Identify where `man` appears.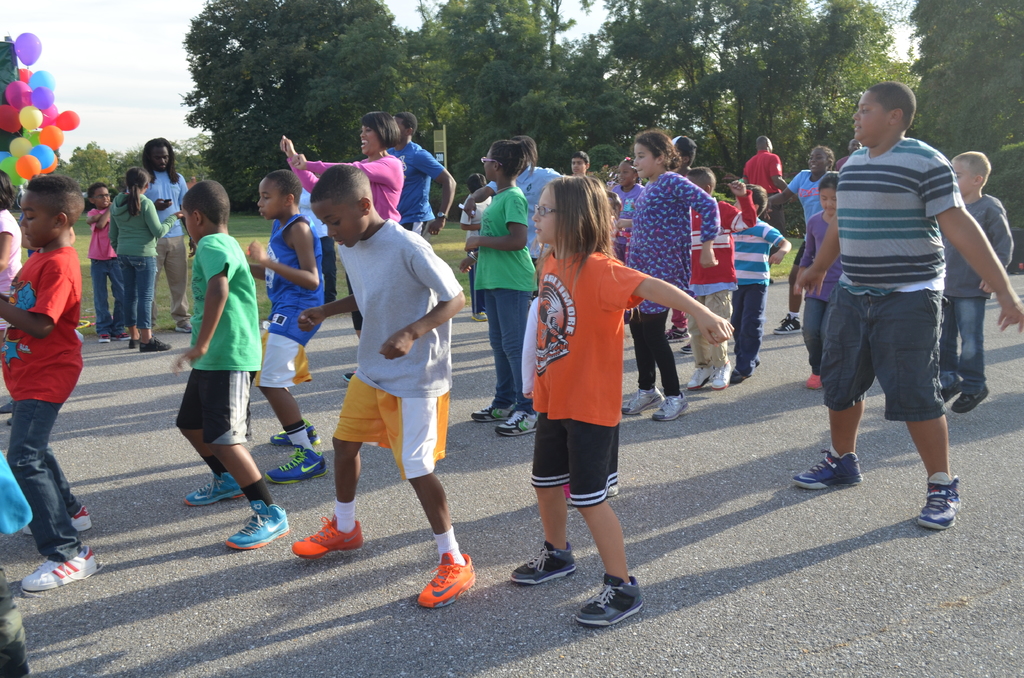
Appears at 140:136:197:335.
